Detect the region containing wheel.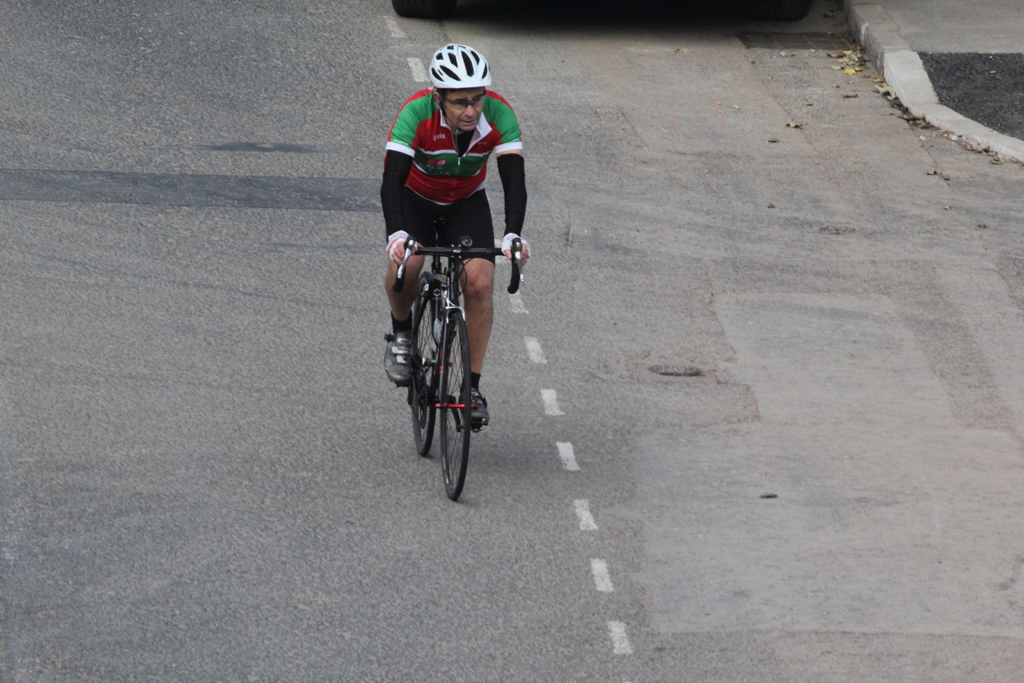
410 274 440 456.
